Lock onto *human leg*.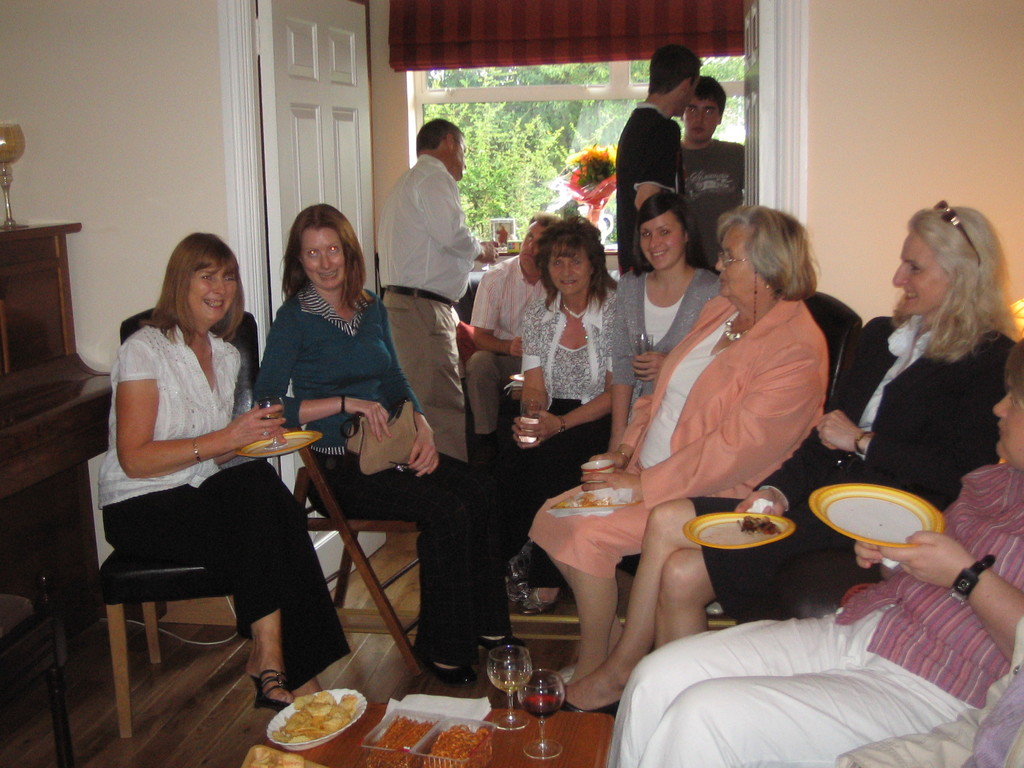
Locked: (x1=639, y1=680, x2=975, y2=766).
